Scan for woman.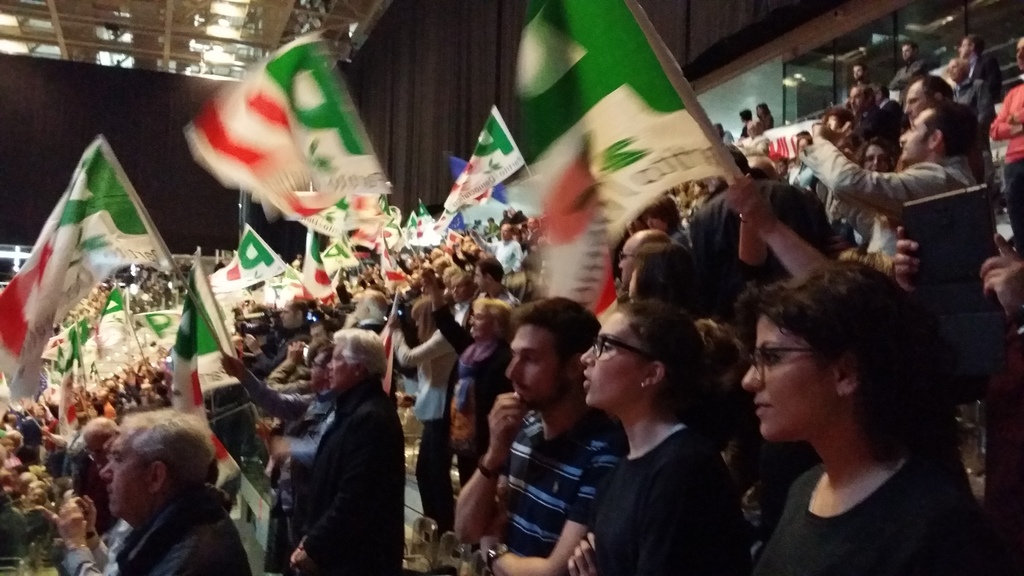
Scan result: Rect(430, 277, 513, 490).
